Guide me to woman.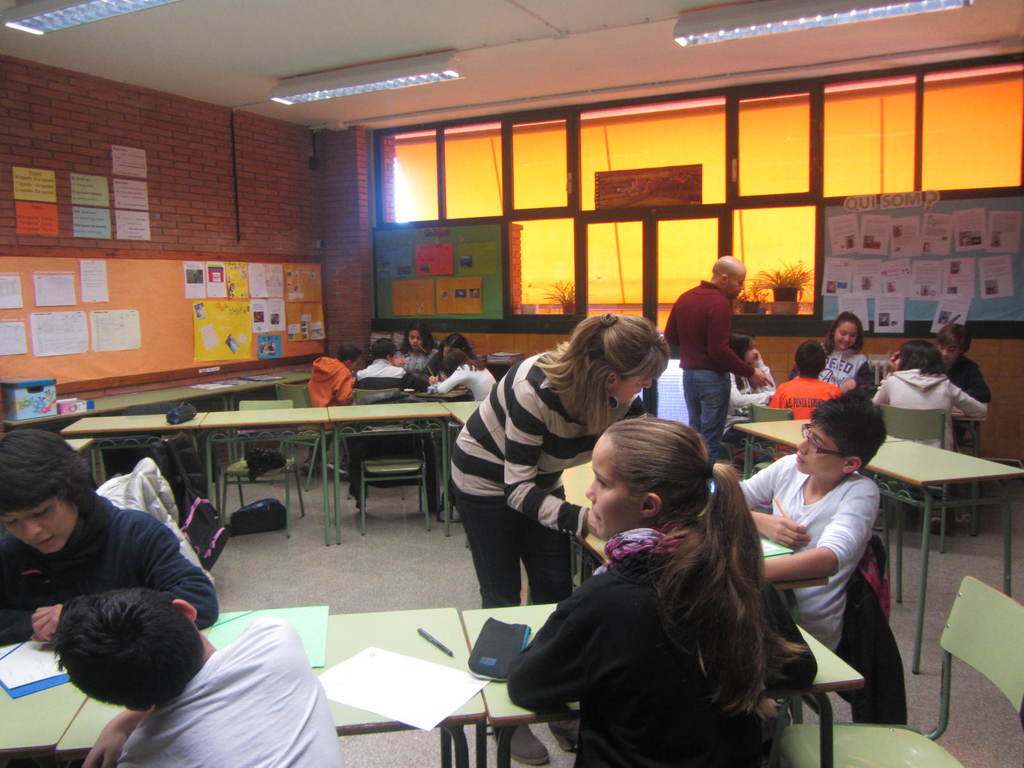
Guidance: bbox=[448, 315, 672, 608].
